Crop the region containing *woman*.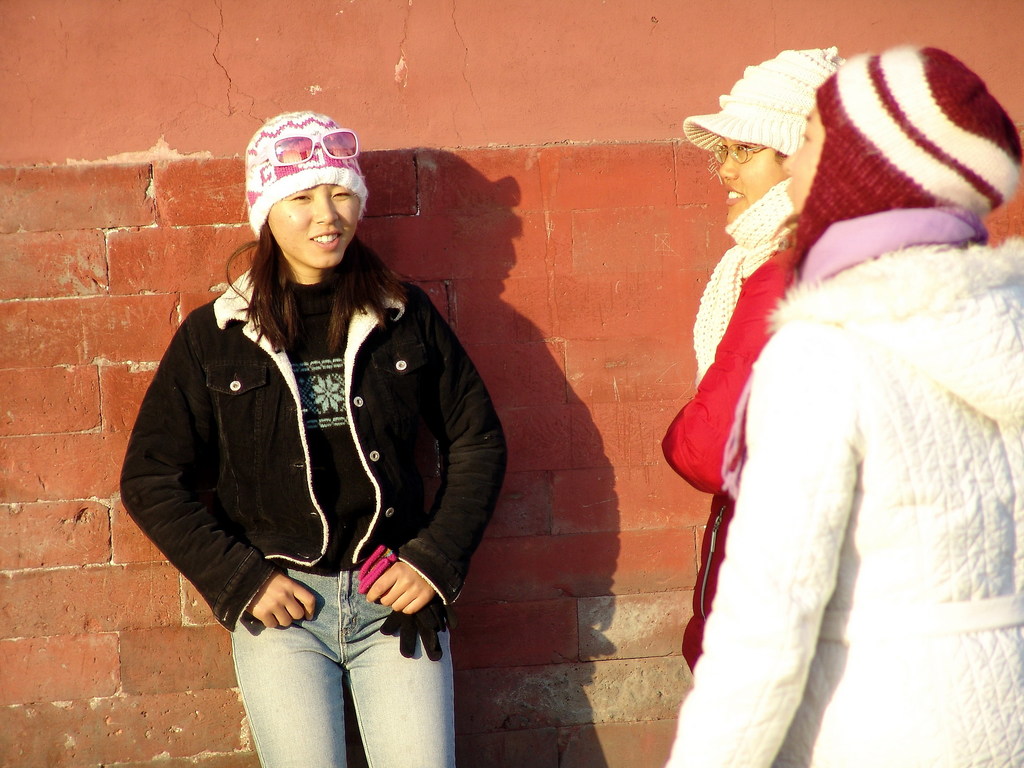
Crop region: (left=682, top=44, right=849, bottom=388).
